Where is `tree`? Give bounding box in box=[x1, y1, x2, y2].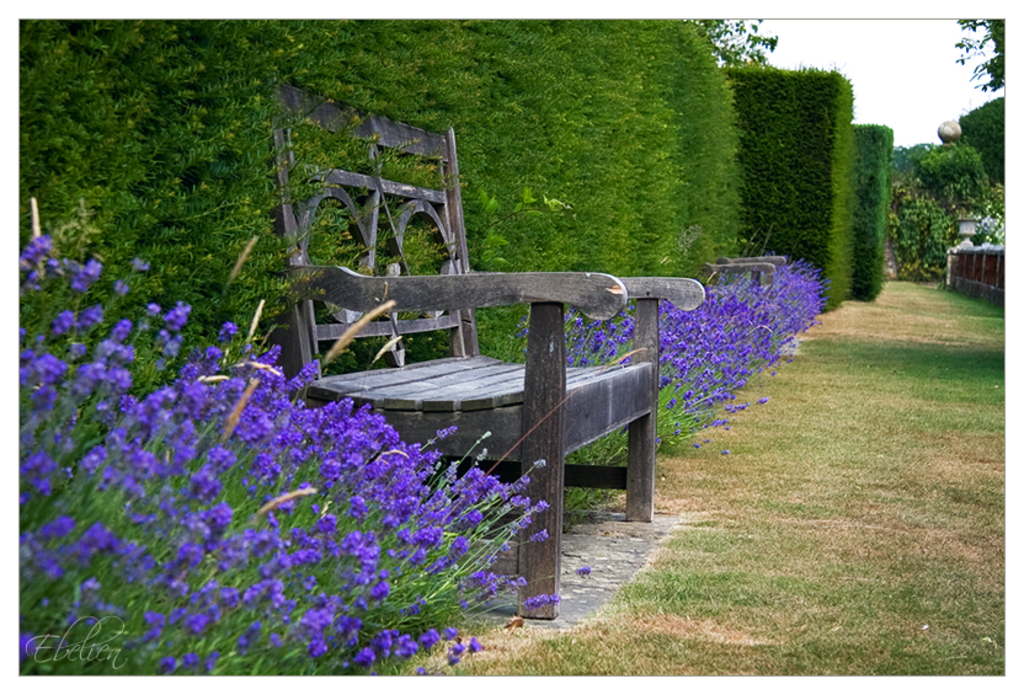
box=[956, 7, 1023, 100].
